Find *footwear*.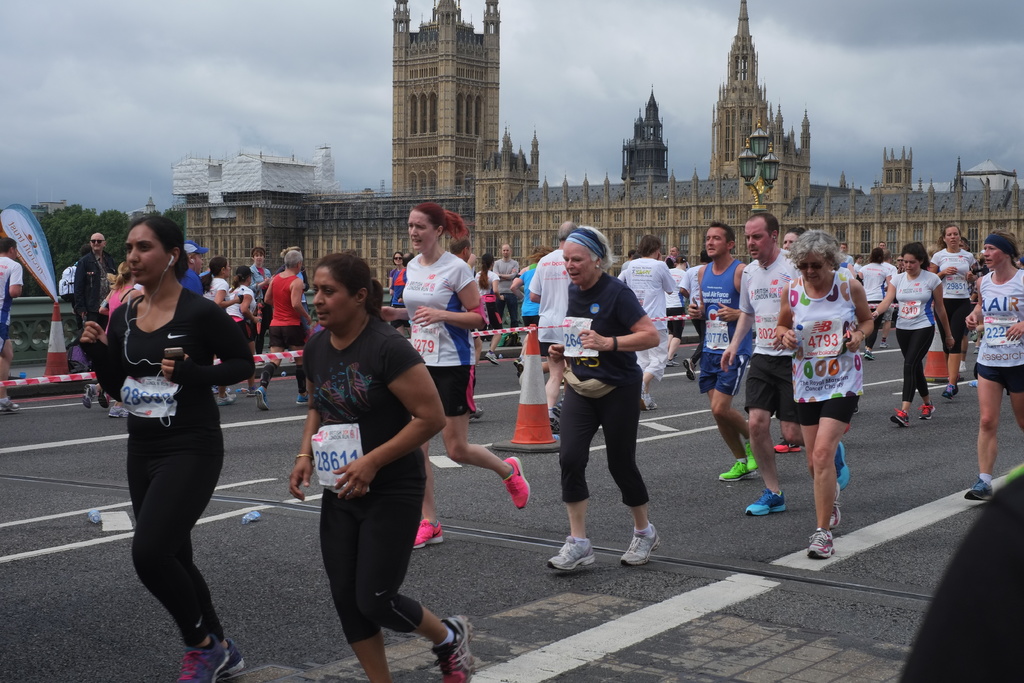
957/359/967/373.
